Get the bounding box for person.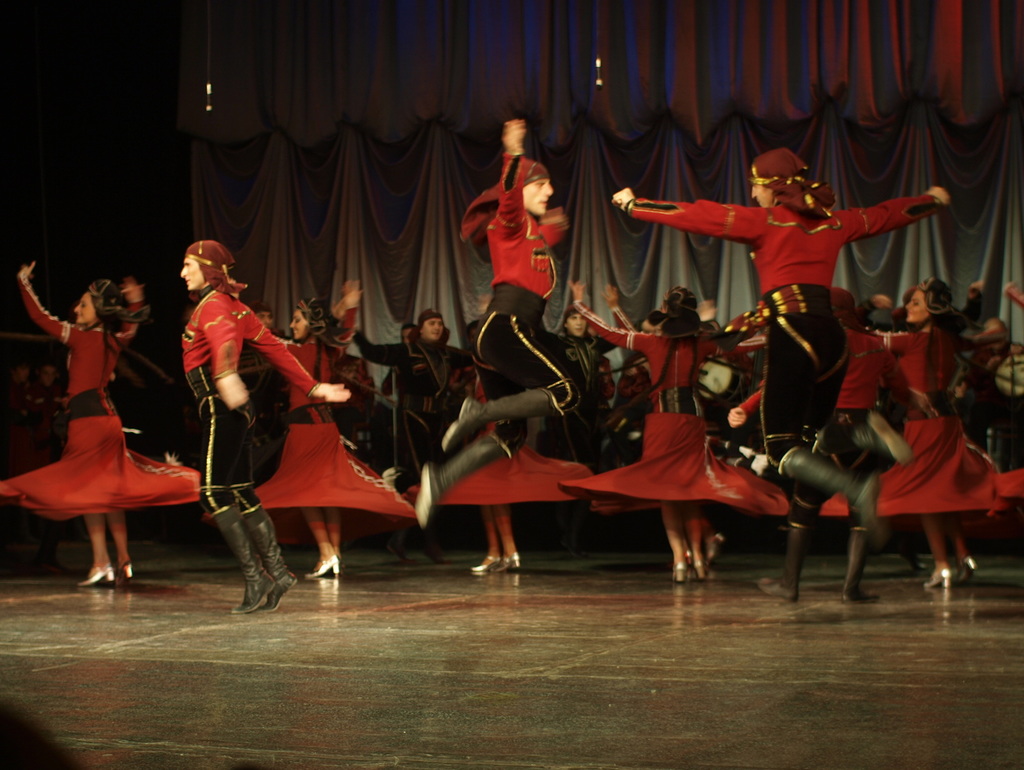
(949, 270, 1020, 409).
